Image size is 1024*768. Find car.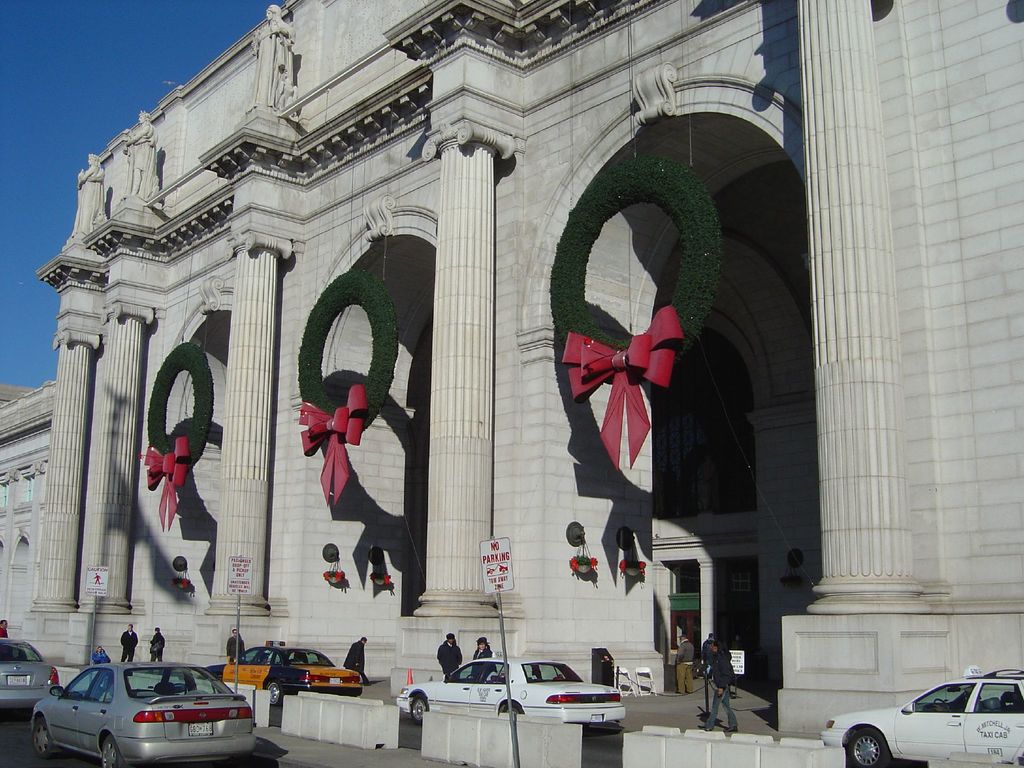
{"x1": 35, "y1": 660, "x2": 255, "y2": 767}.
